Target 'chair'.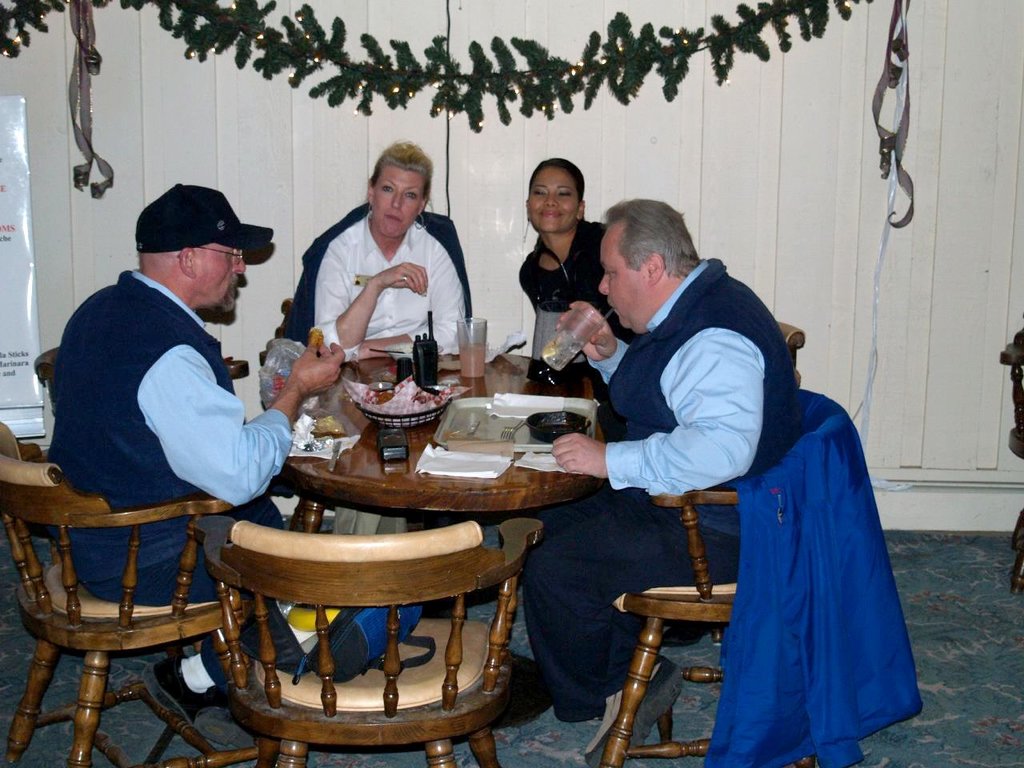
Target region: (258, 298, 339, 534).
